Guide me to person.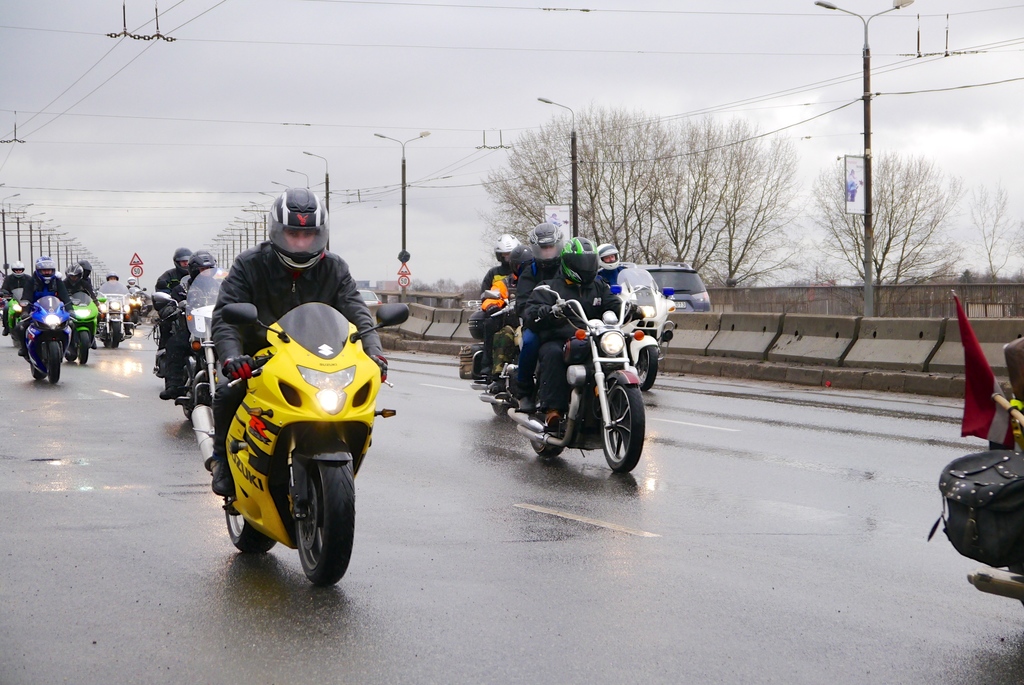
Guidance: (152,249,193,371).
